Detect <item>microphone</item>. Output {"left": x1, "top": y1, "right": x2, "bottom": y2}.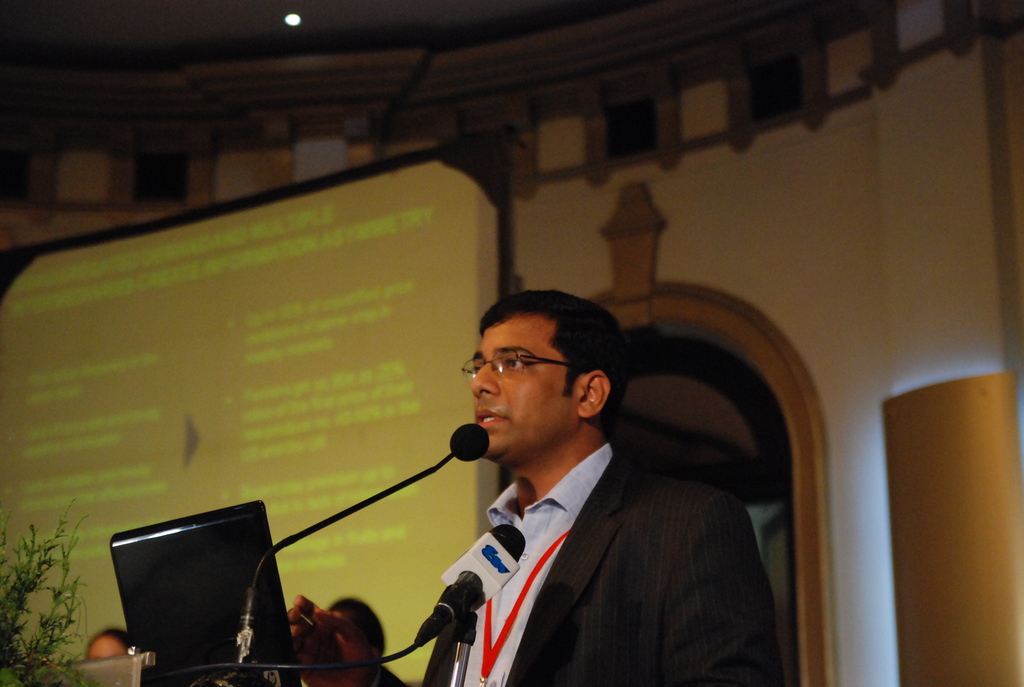
{"left": 428, "top": 418, "right": 495, "bottom": 498}.
